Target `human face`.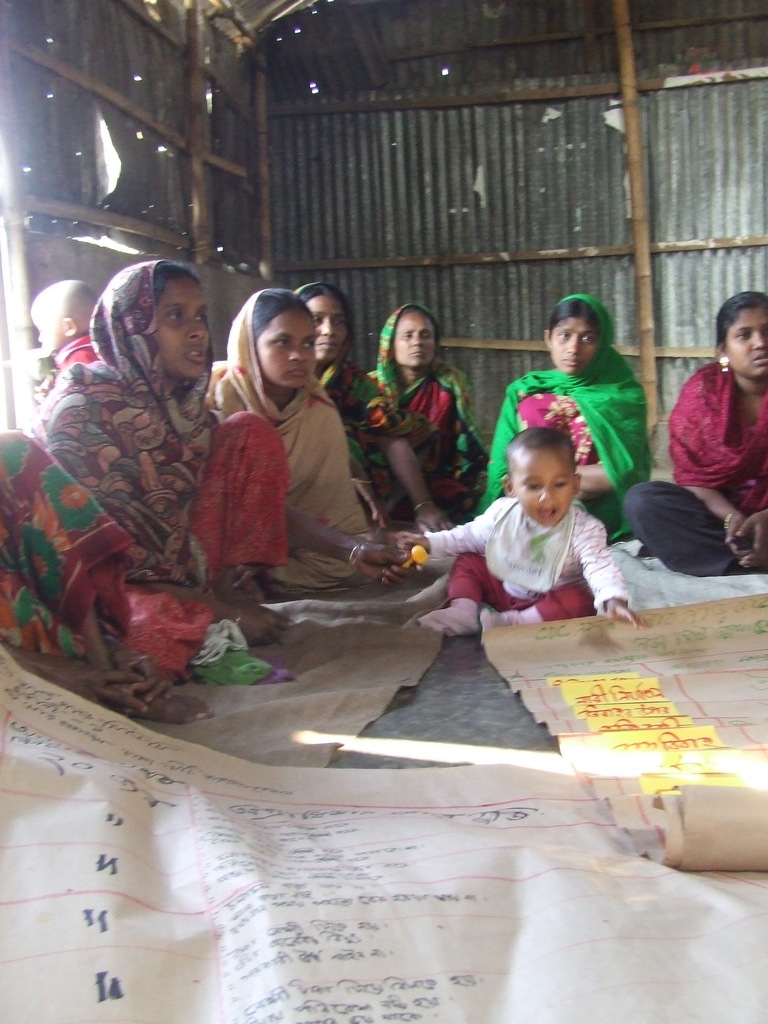
Target region: <region>308, 298, 344, 363</region>.
